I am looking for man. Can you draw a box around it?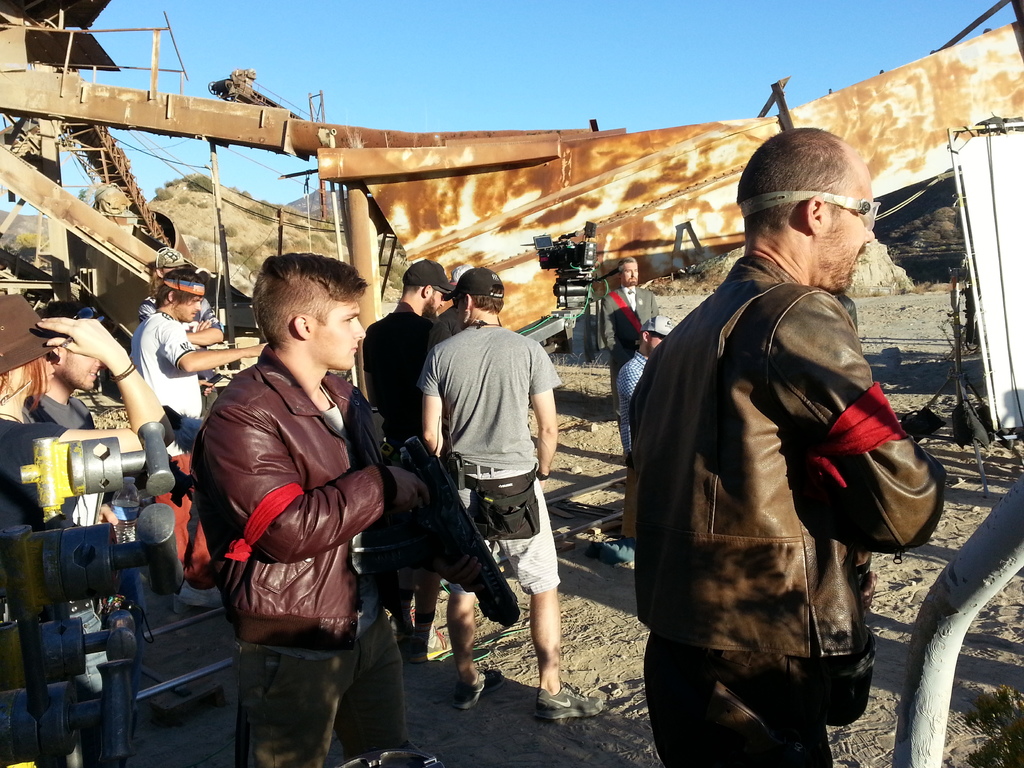
Sure, the bounding box is detection(6, 283, 168, 700).
